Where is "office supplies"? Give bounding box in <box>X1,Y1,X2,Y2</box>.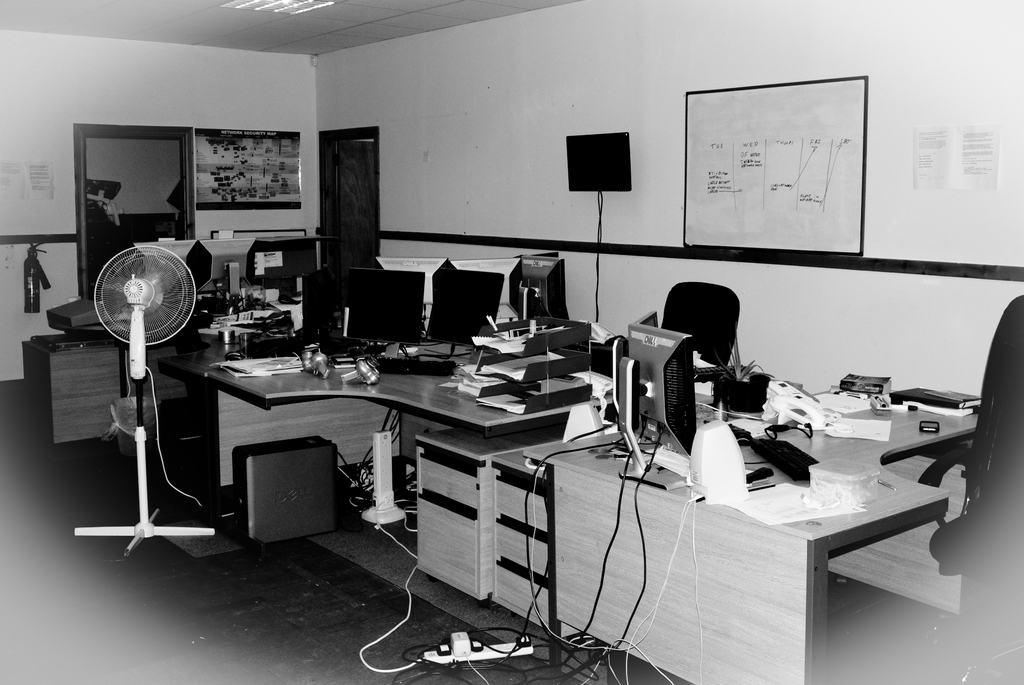
<box>892,391,981,423</box>.
